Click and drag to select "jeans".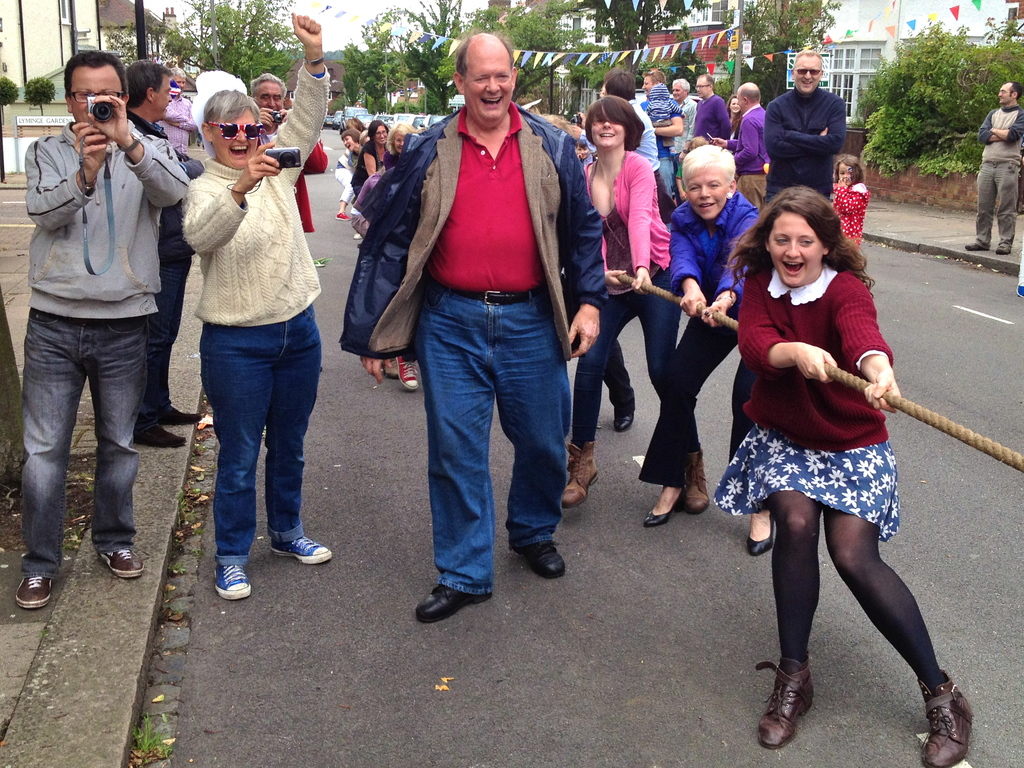
Selection: (970, 159, 1023, 247).
